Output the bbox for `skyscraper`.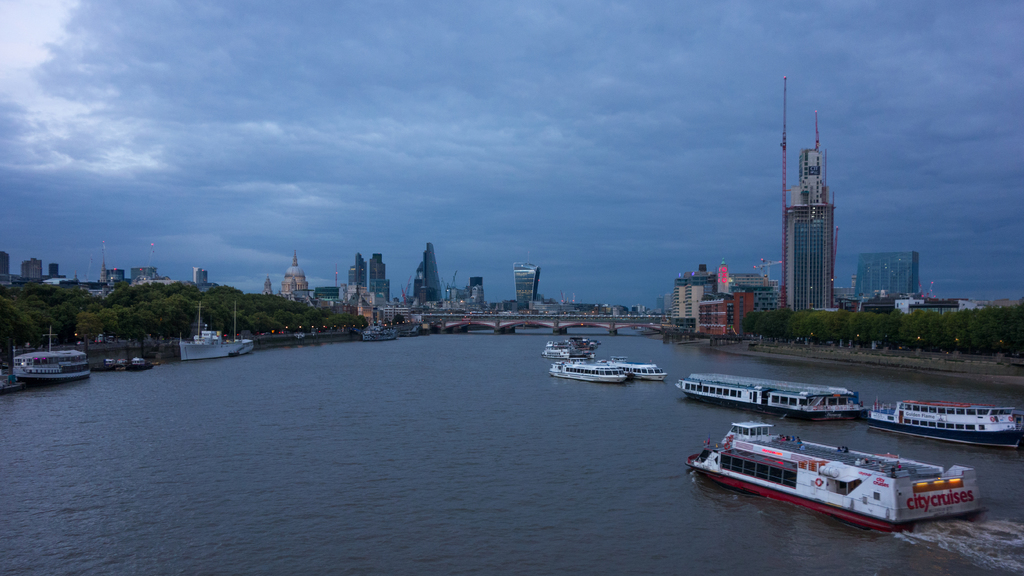
346 256 371 293.
